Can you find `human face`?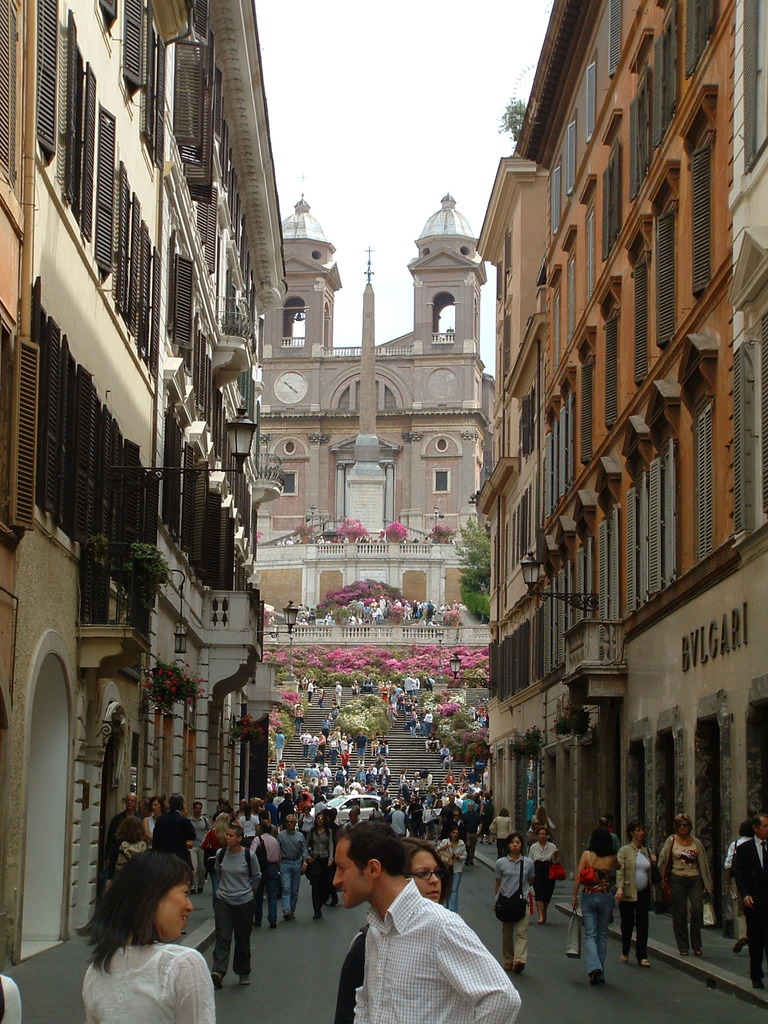
Yes, bounding box: 332,840,368,910.
